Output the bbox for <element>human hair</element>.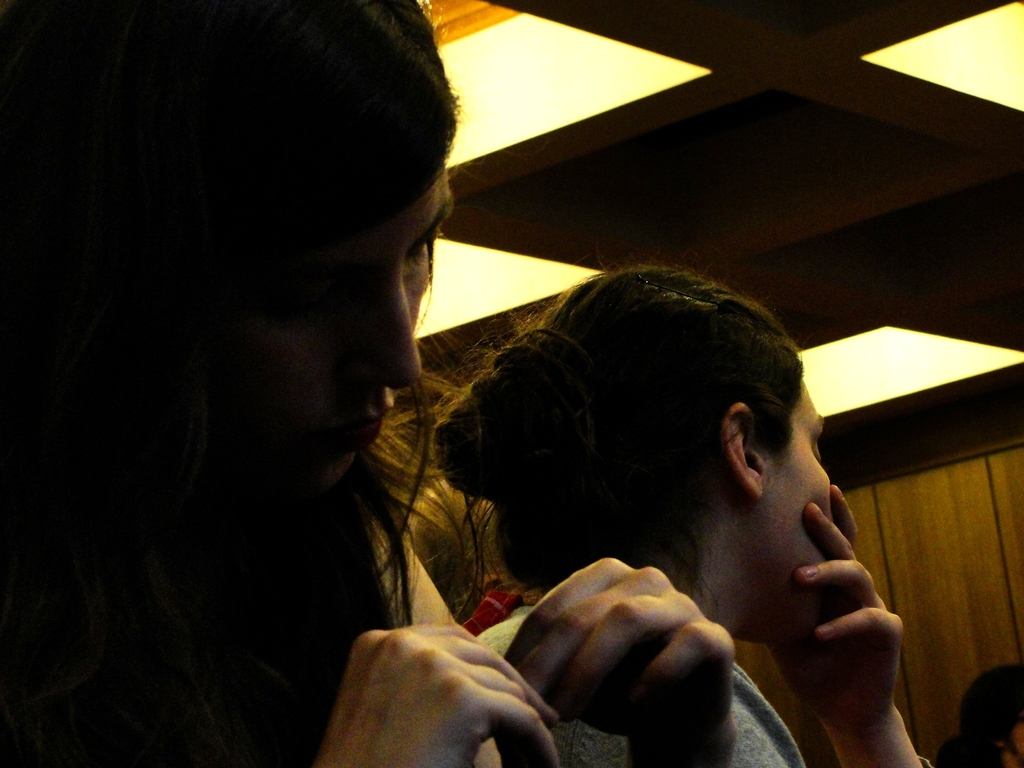
rect(445, 260, 833, 650).
